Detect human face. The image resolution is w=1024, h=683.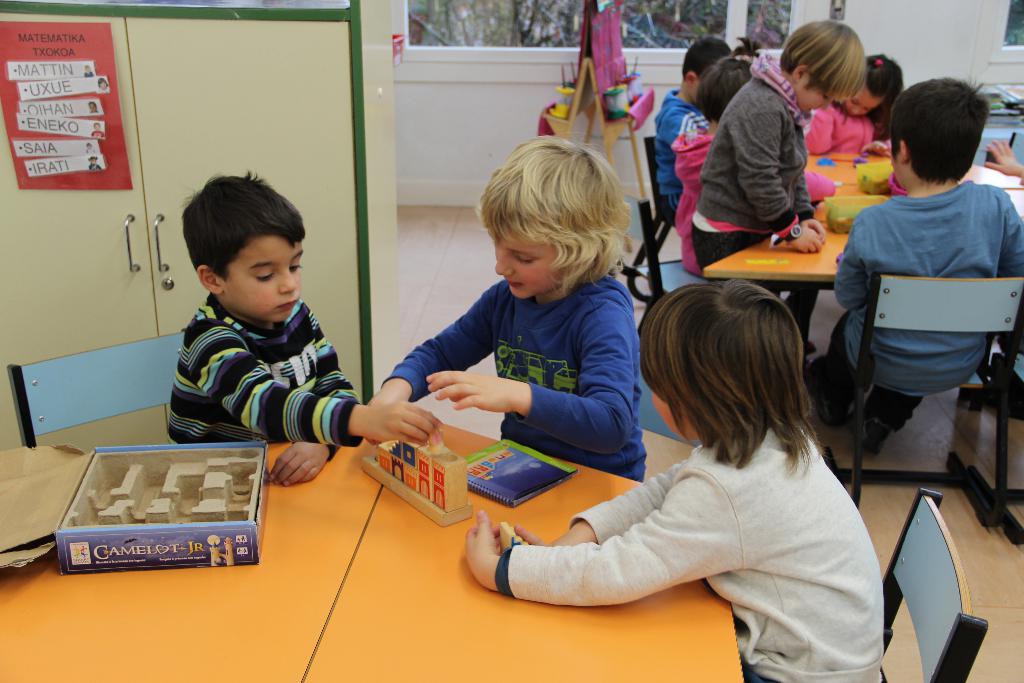
region(847, 84, 883, 119).
